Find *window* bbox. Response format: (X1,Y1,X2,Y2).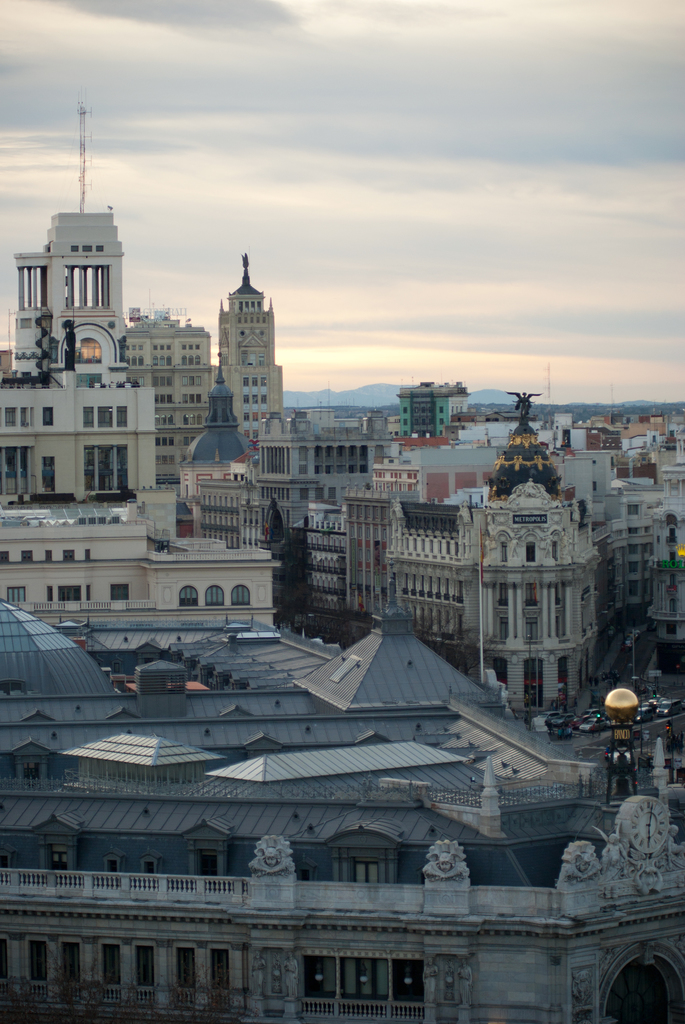
(0,938,8,995).
